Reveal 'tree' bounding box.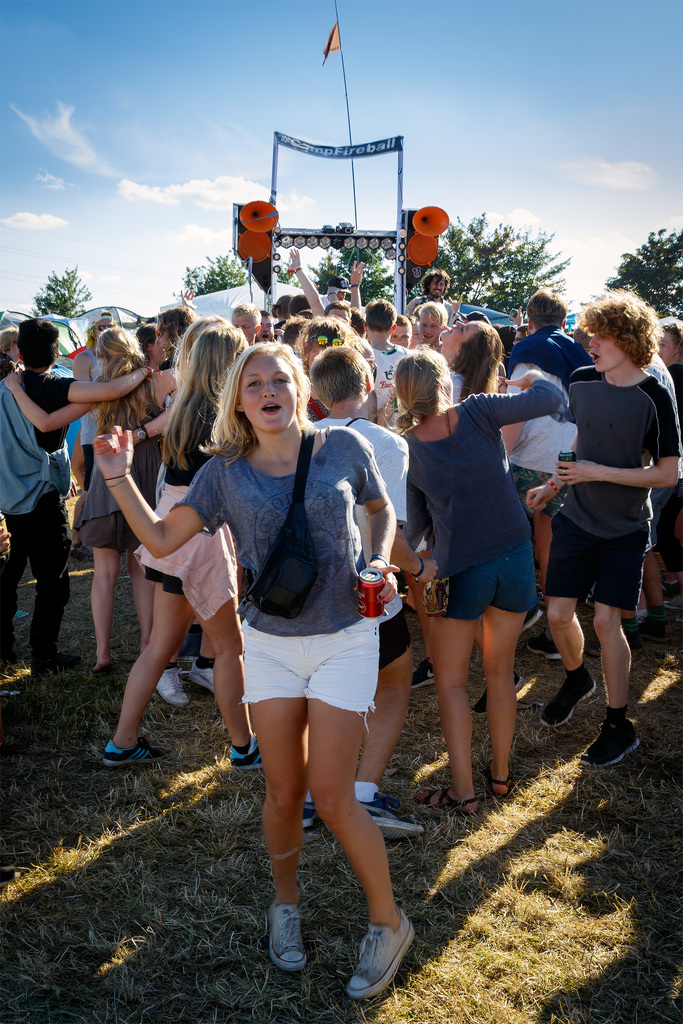
Revealed: left=169, top=248, right=304, bottom=295.
